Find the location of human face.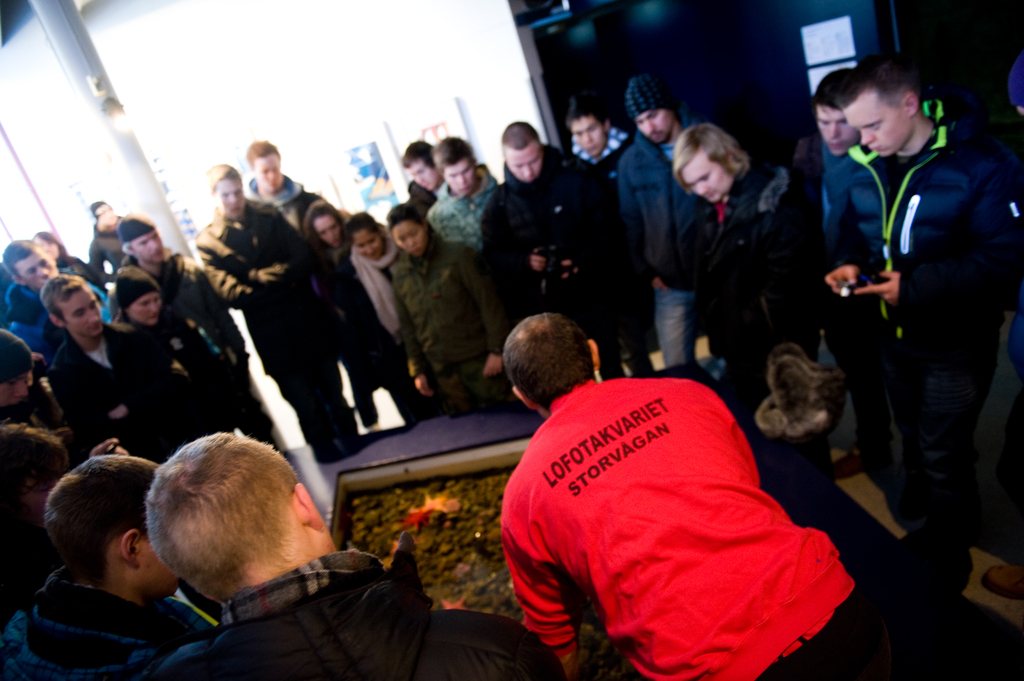
Location: pyautogui.locateOnScreen(393, 221, 423, 259).
